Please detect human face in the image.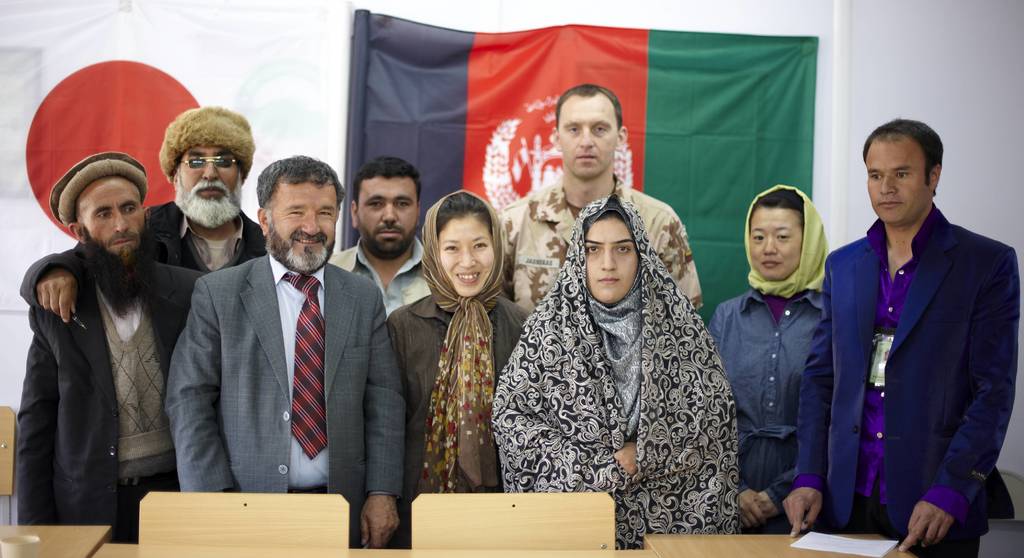
272 172 346 271.
